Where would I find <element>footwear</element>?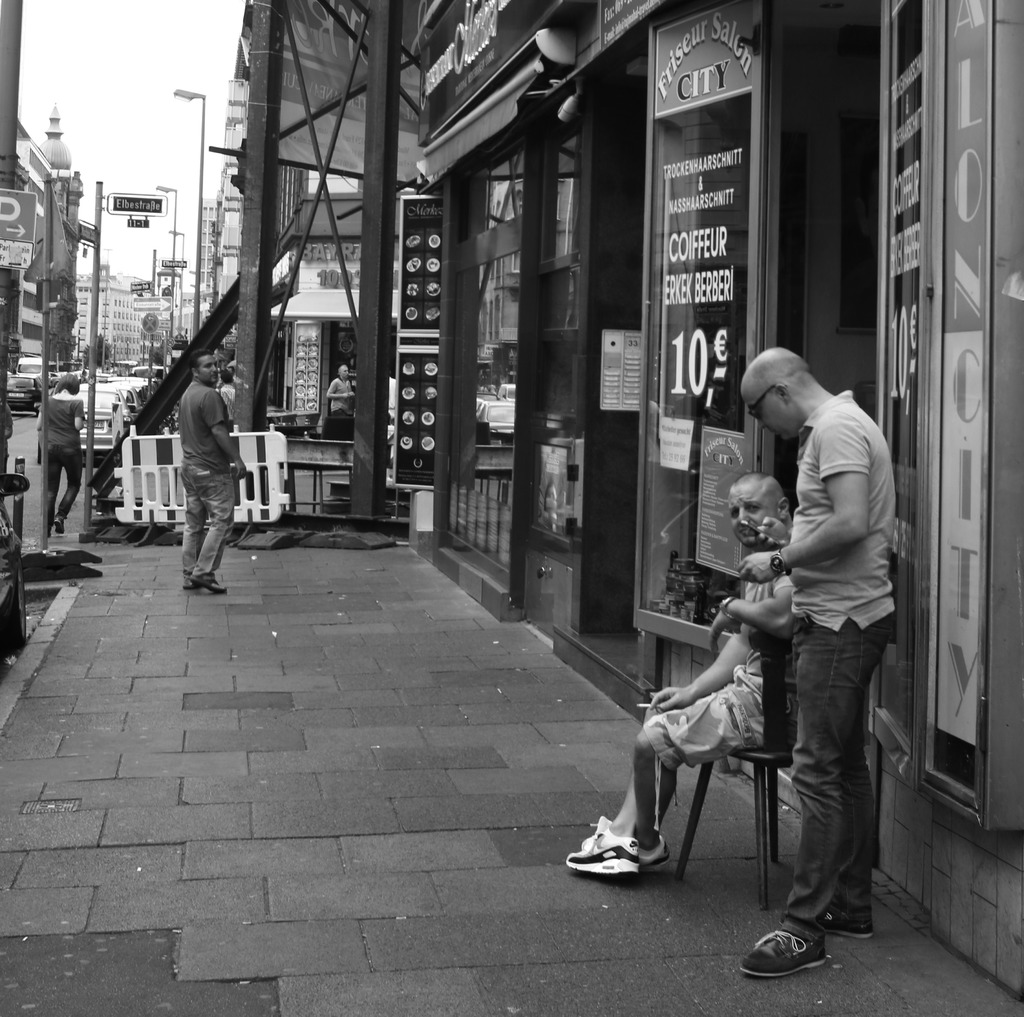
At [808, 901, 875, 943].
